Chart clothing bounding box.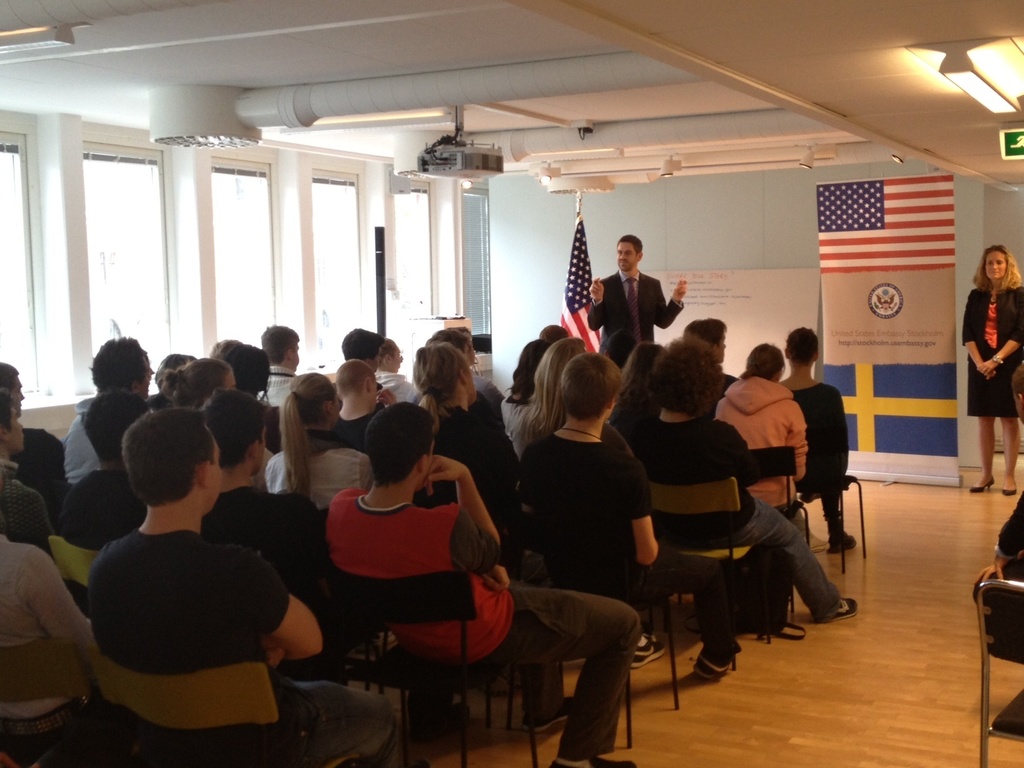
Charted: [203, 485, 327, 634].
